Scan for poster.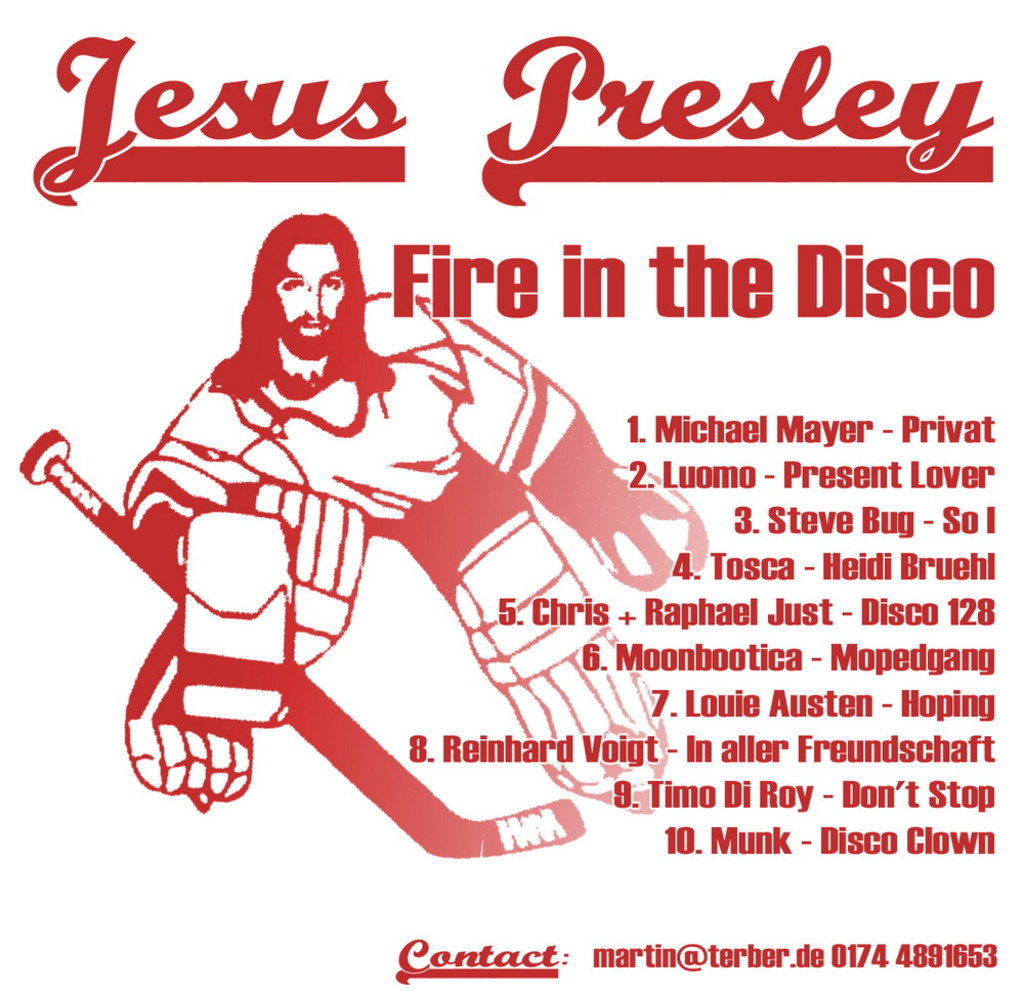
Scan result: box=[0, 0, 1023, 990].
